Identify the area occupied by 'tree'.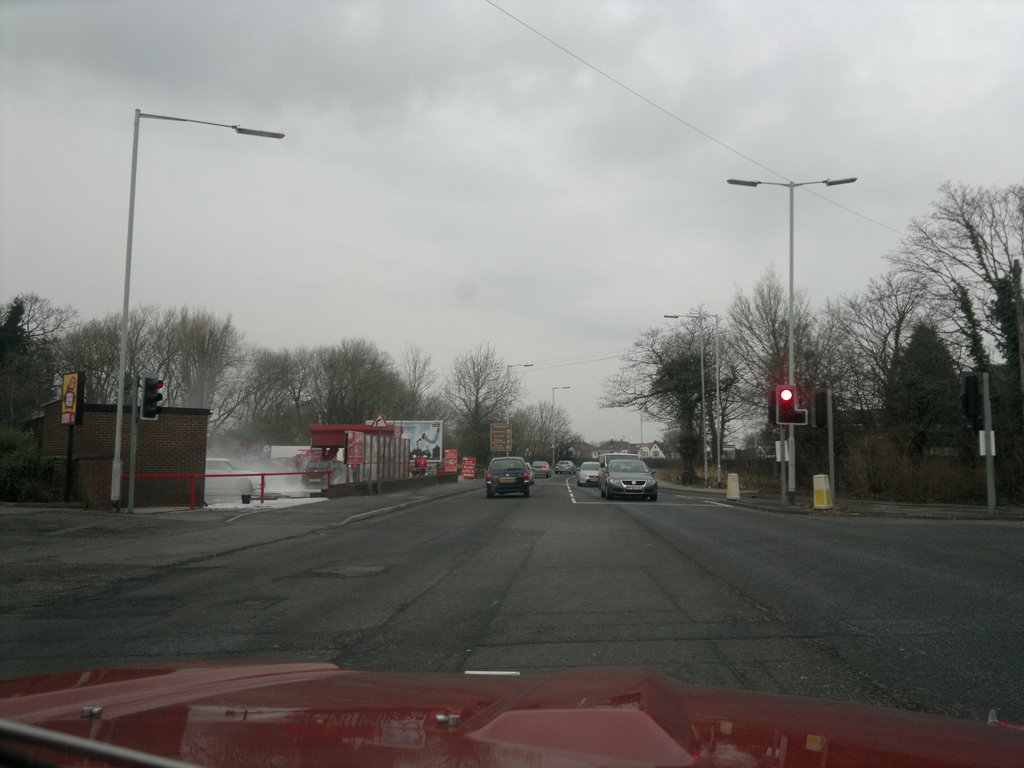
Area: 703,281,843,461.
